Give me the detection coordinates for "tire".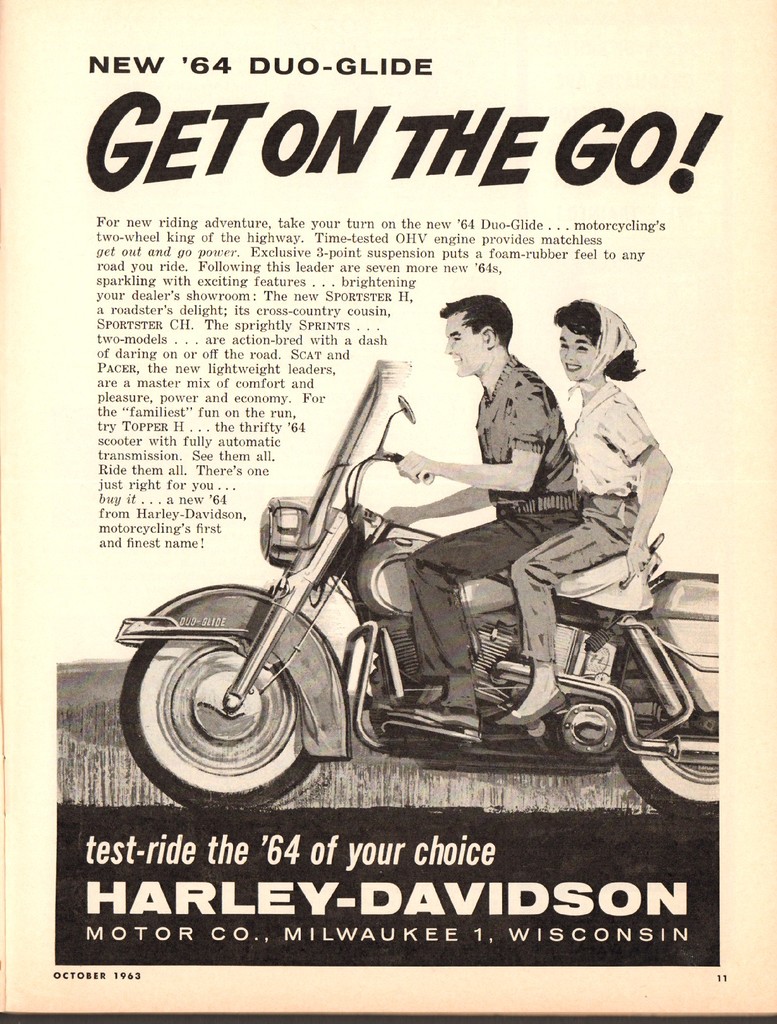
bbox=[612, 601, 717, 817].
